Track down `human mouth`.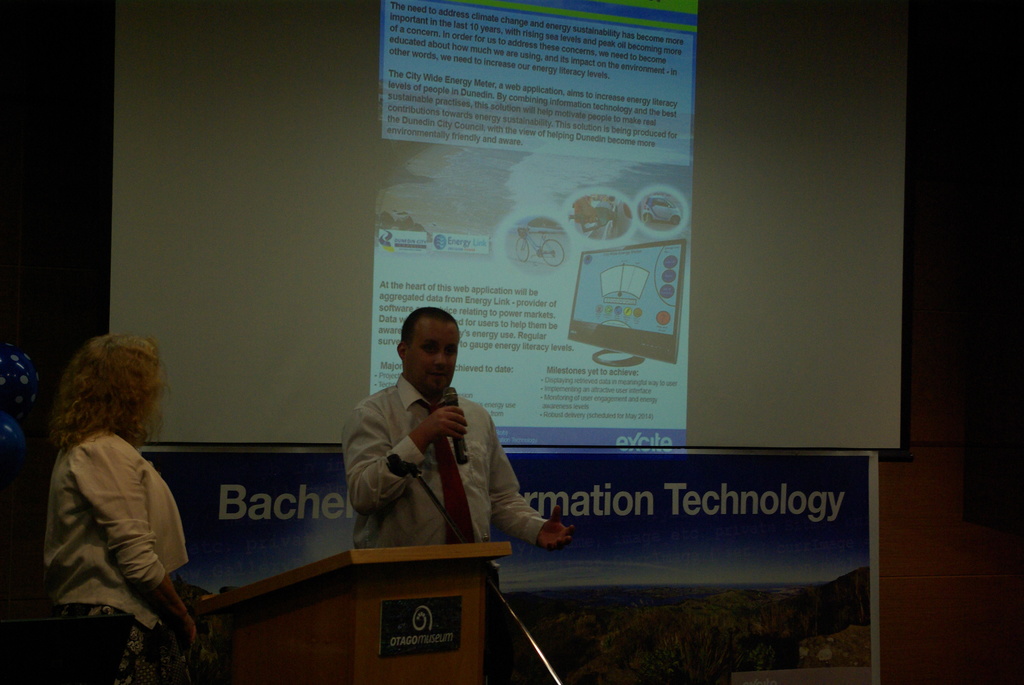
Tracked to BBox(429, 369, 448, 379).
